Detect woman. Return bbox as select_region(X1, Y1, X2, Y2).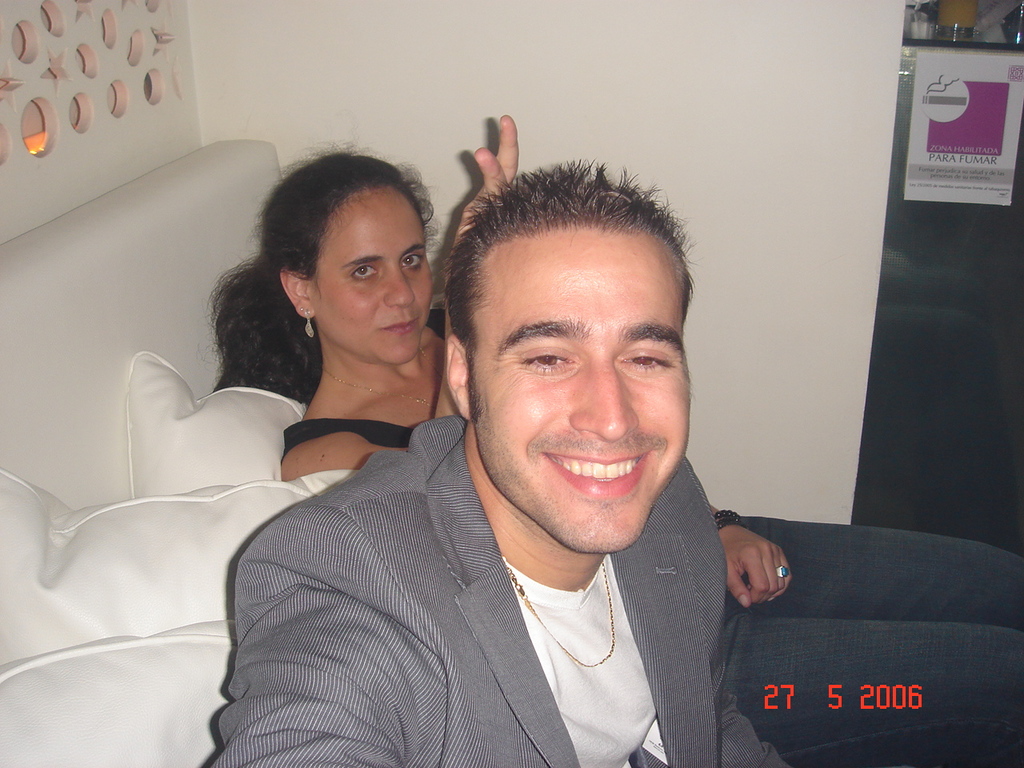
select_region(205, 111, 1023, 767).
